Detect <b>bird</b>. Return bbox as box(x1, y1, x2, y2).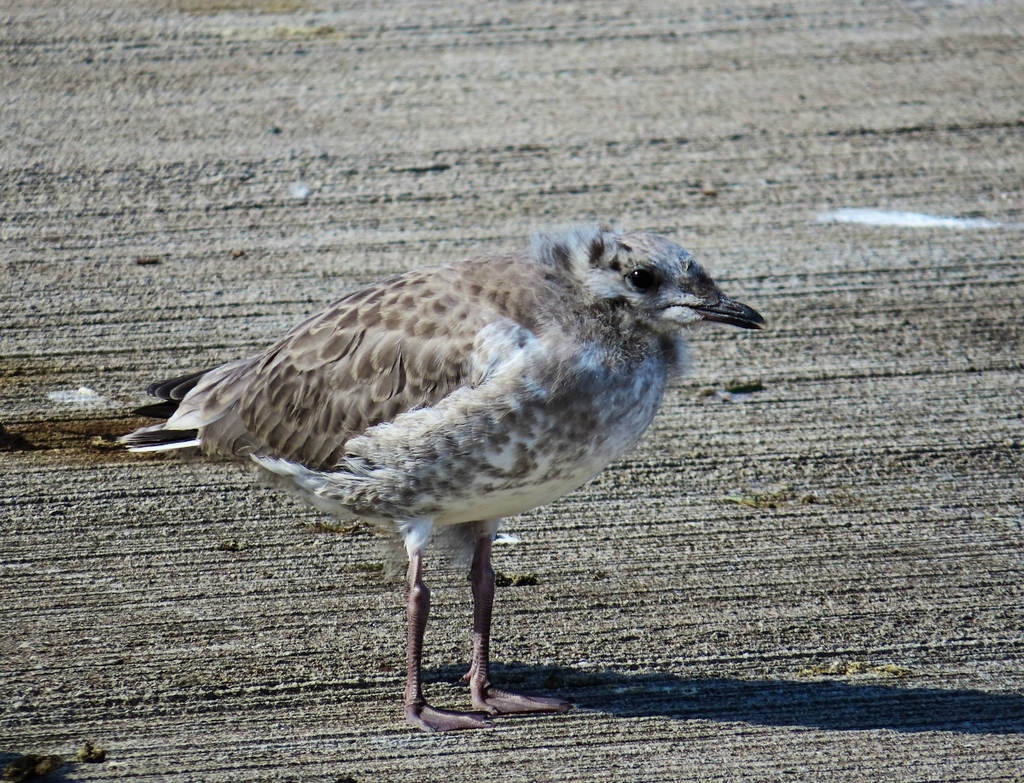
box(101, 230, 782, 710).
